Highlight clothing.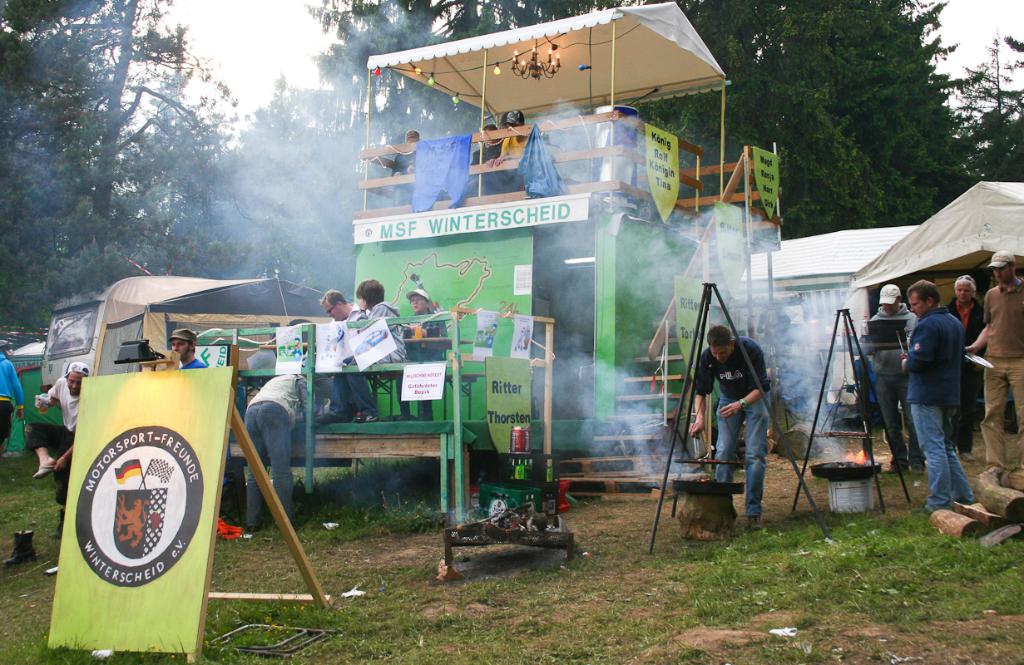
Highlighted region: locate(496, 128, 535, 180).
